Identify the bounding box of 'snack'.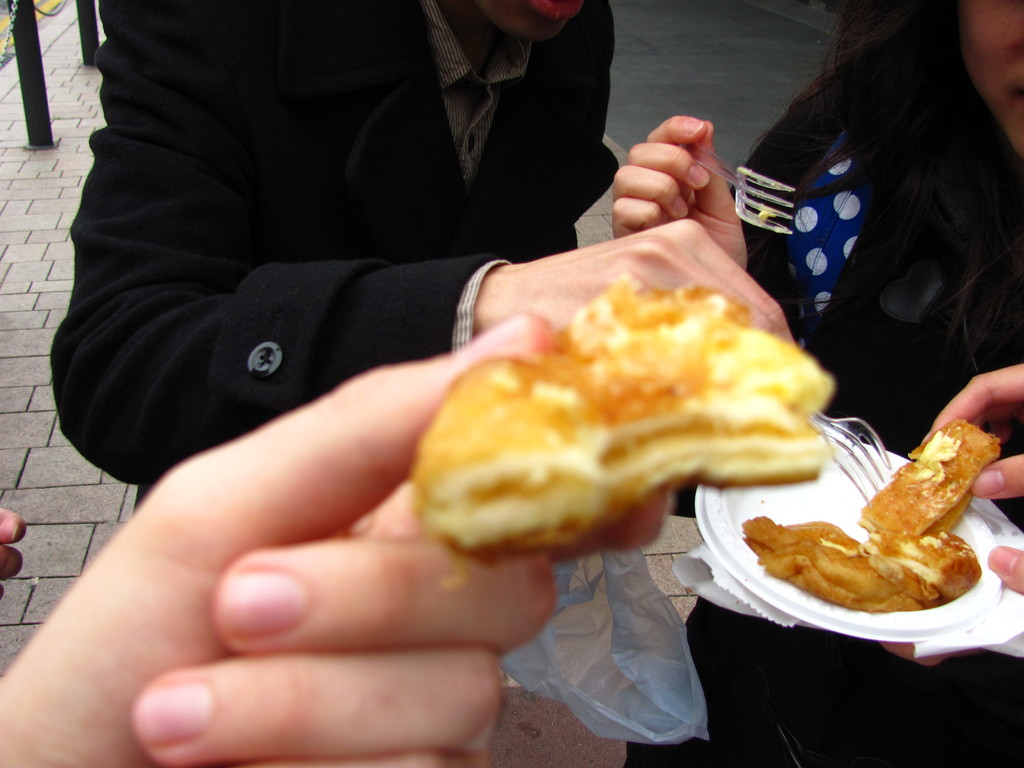
[737, 526, 933, 611].
